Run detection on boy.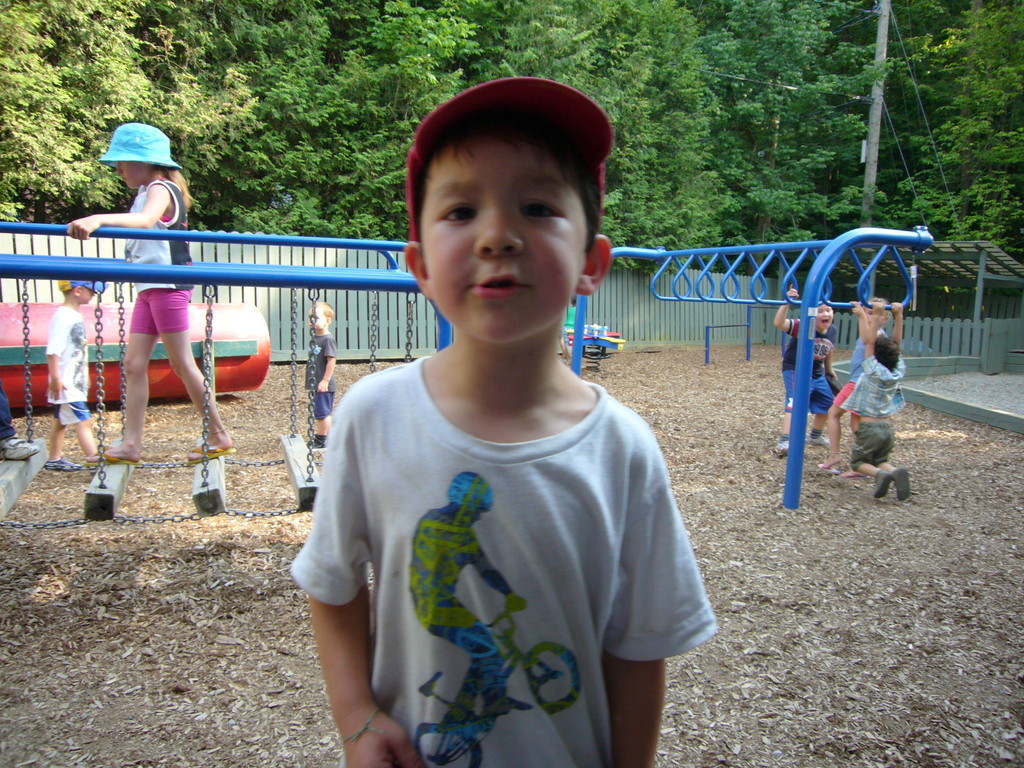
Result: Rect(300, 295, 338, 448).
